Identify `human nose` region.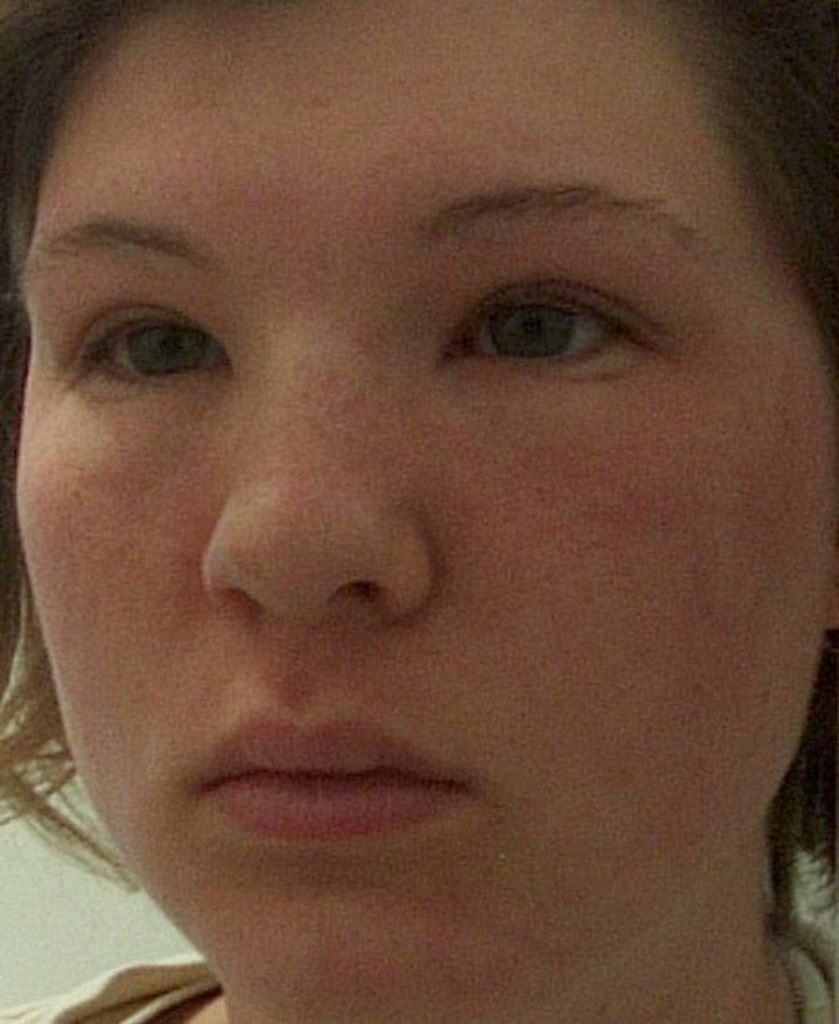
Region: (x1=200, y1=392, x2=425, y2=623).
